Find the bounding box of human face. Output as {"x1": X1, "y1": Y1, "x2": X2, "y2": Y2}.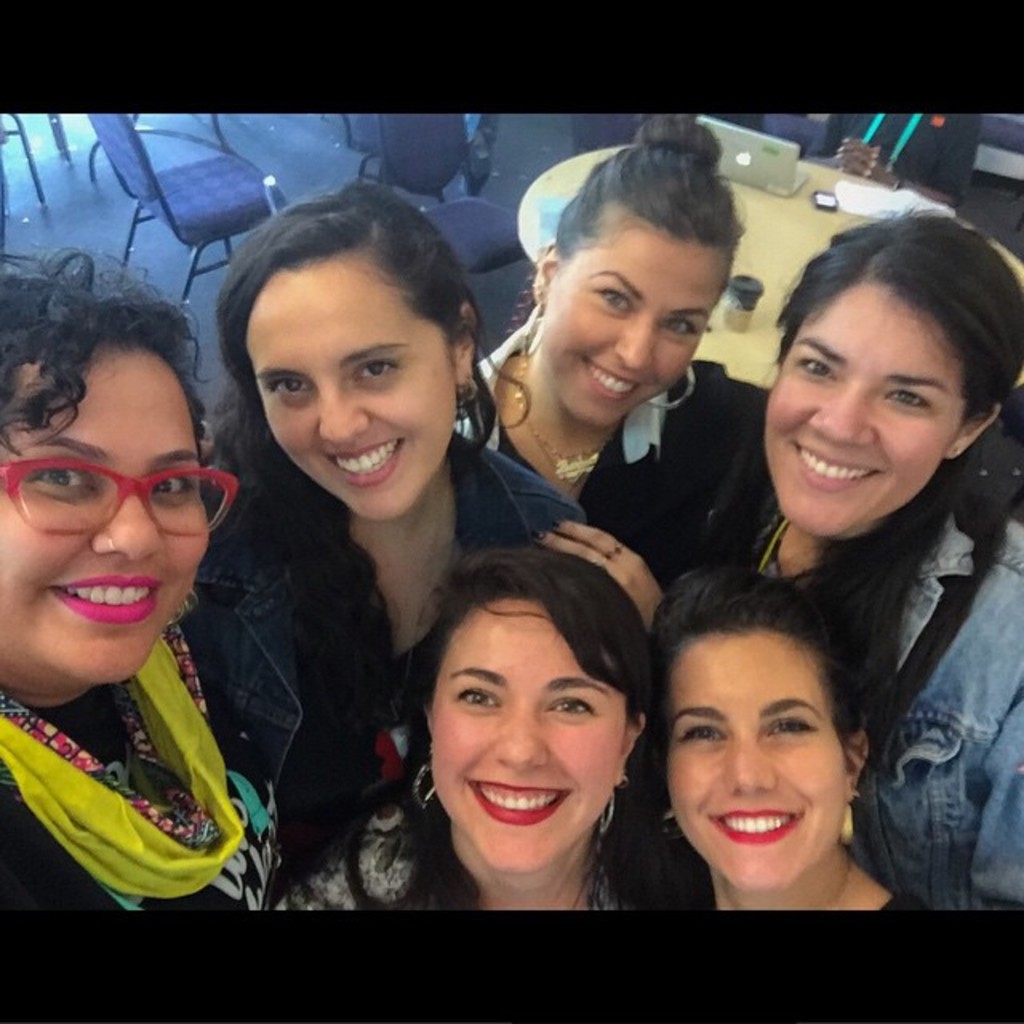
{"x1": 547, "y1": 229, "x2": 722, "y2": 419}.
